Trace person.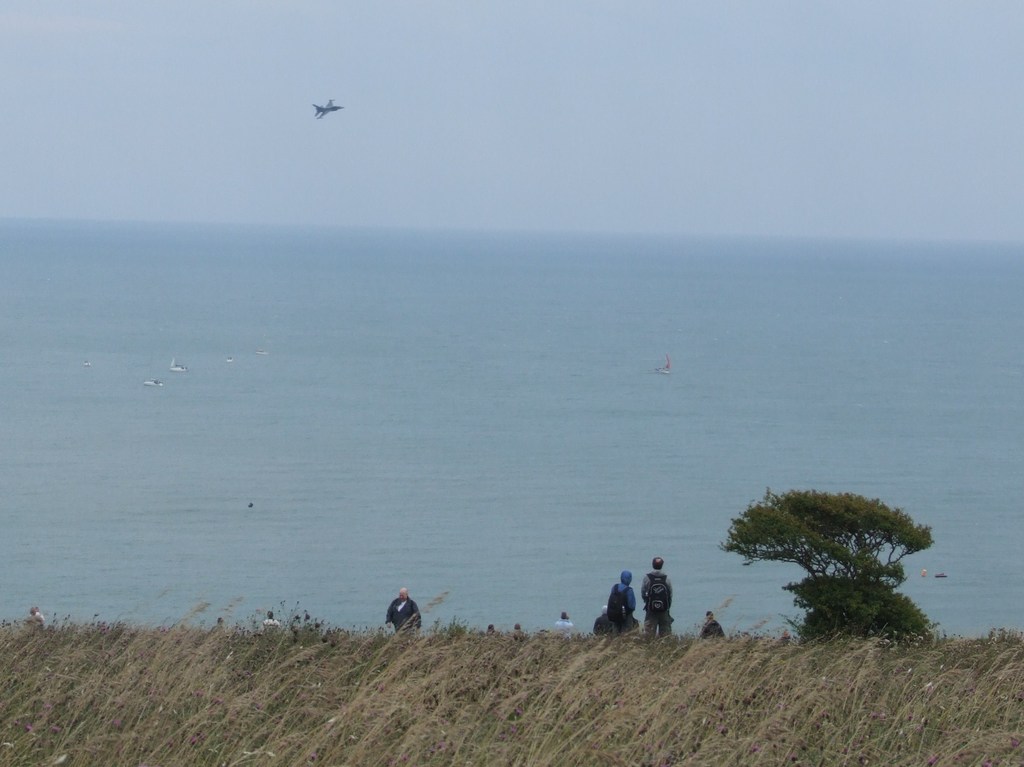
Traced to box=[699, 612, 729, 638].
